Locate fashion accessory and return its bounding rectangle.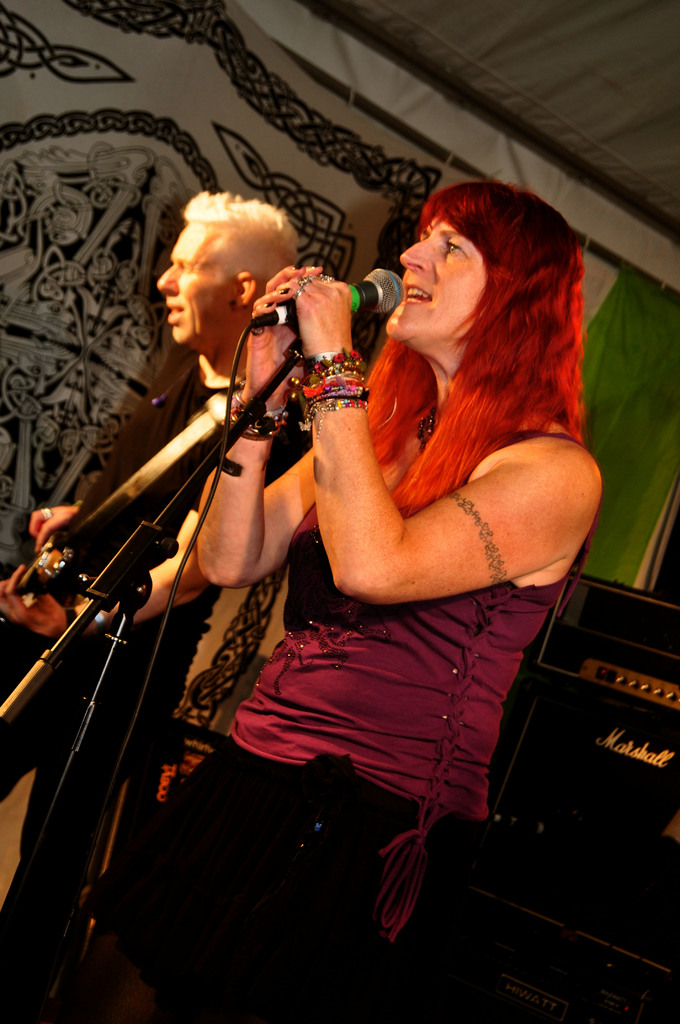
(216, 457, 266, 473).
